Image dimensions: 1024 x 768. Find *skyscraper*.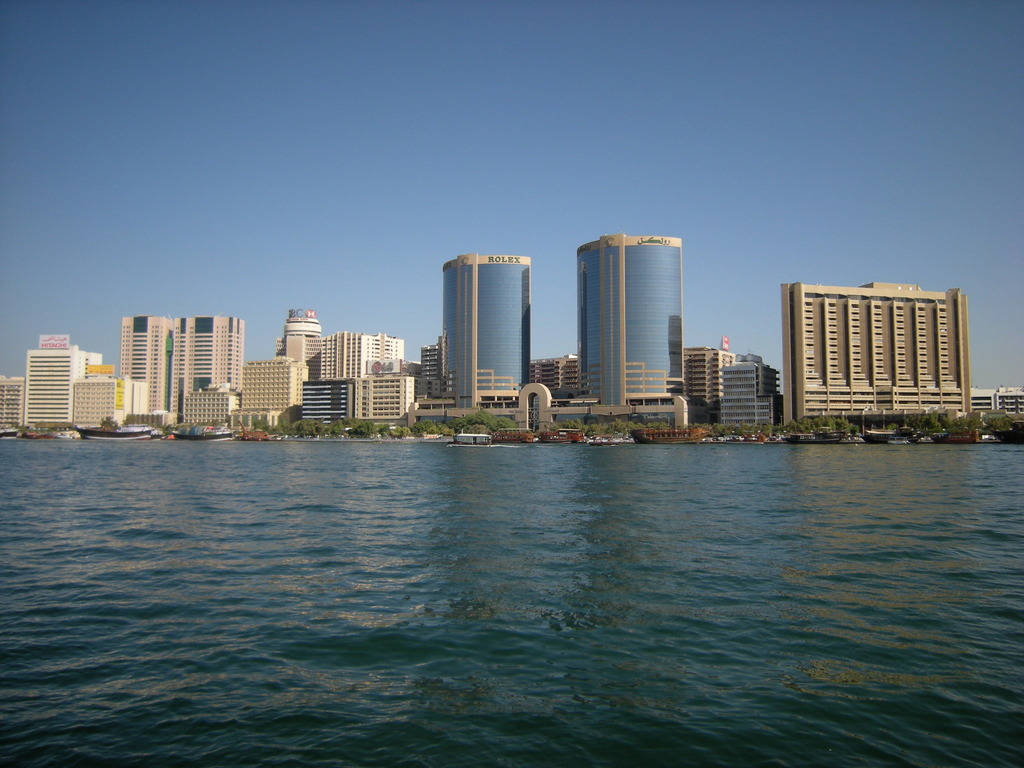
select_region(561, 216, 710, 410).
